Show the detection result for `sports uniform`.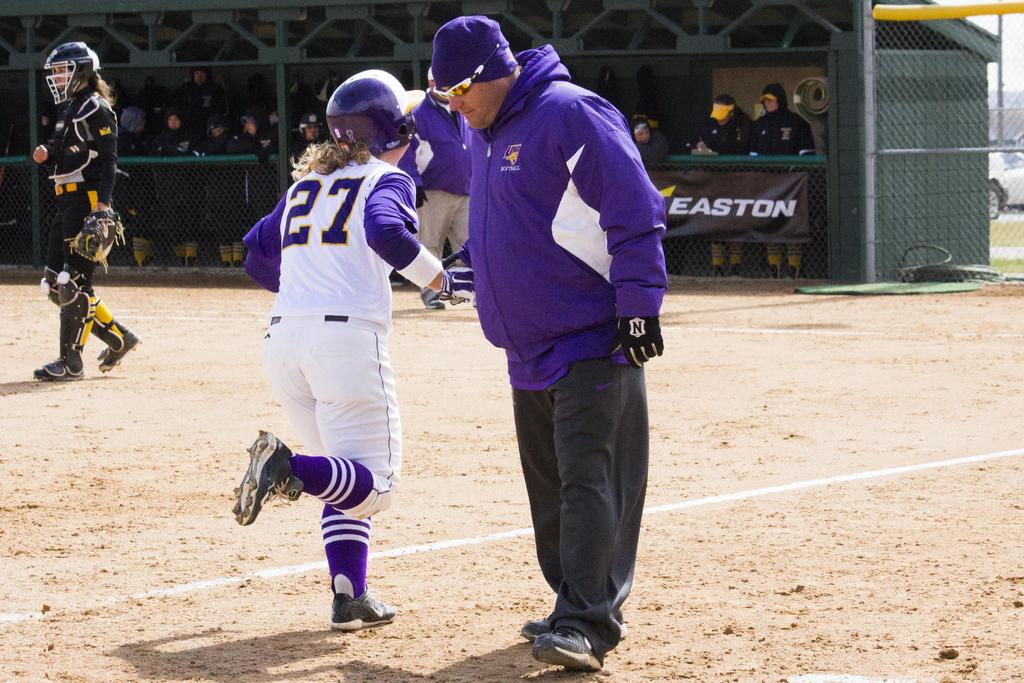
<bbox>31, 71, 136, 361</bbox>.
